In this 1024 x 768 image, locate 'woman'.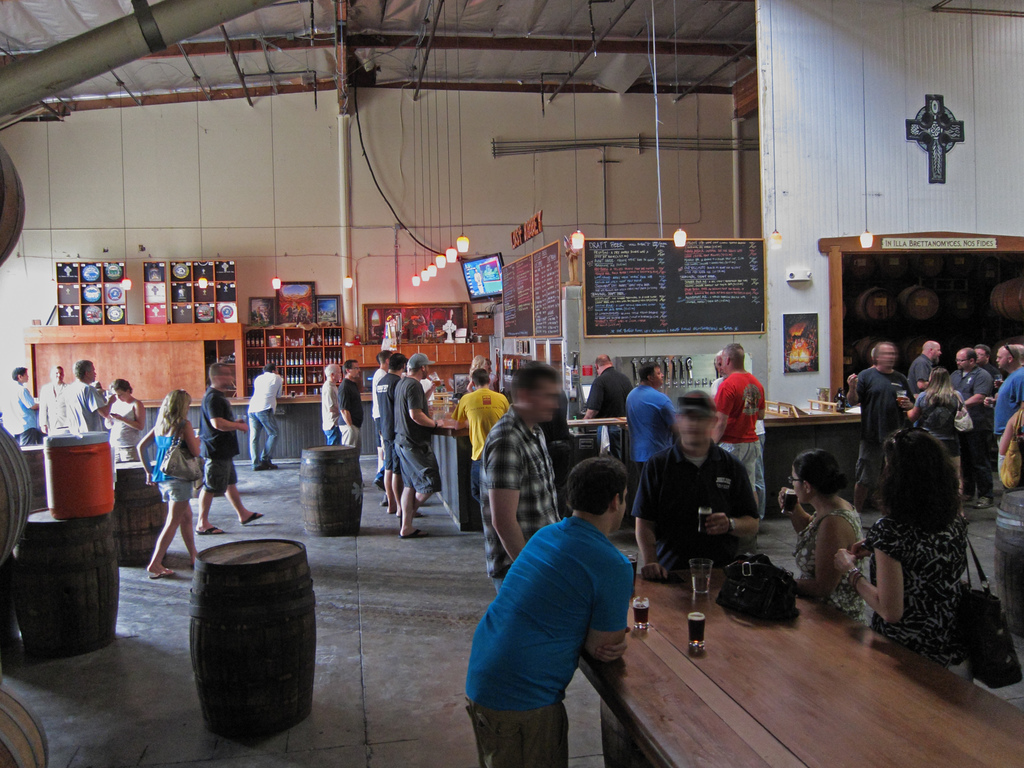
Bounding box: <box>834,428,966,680</box>.
